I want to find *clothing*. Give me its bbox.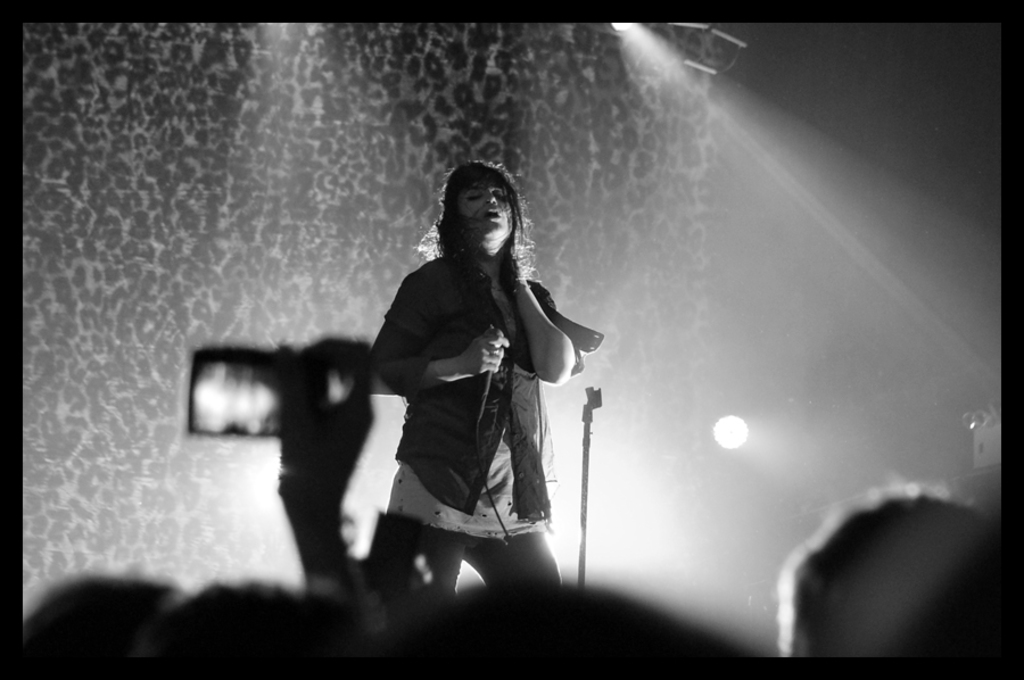
(361,204,577,569).
